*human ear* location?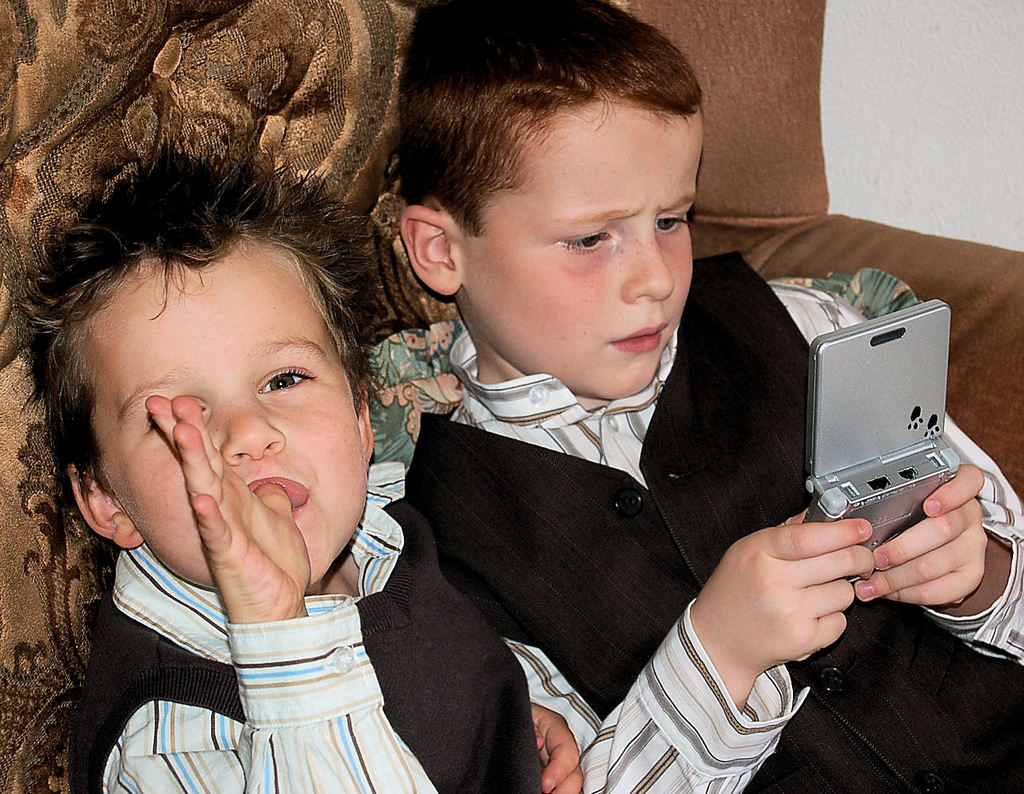
x1=398 y1=198 x2=454 y2=299
